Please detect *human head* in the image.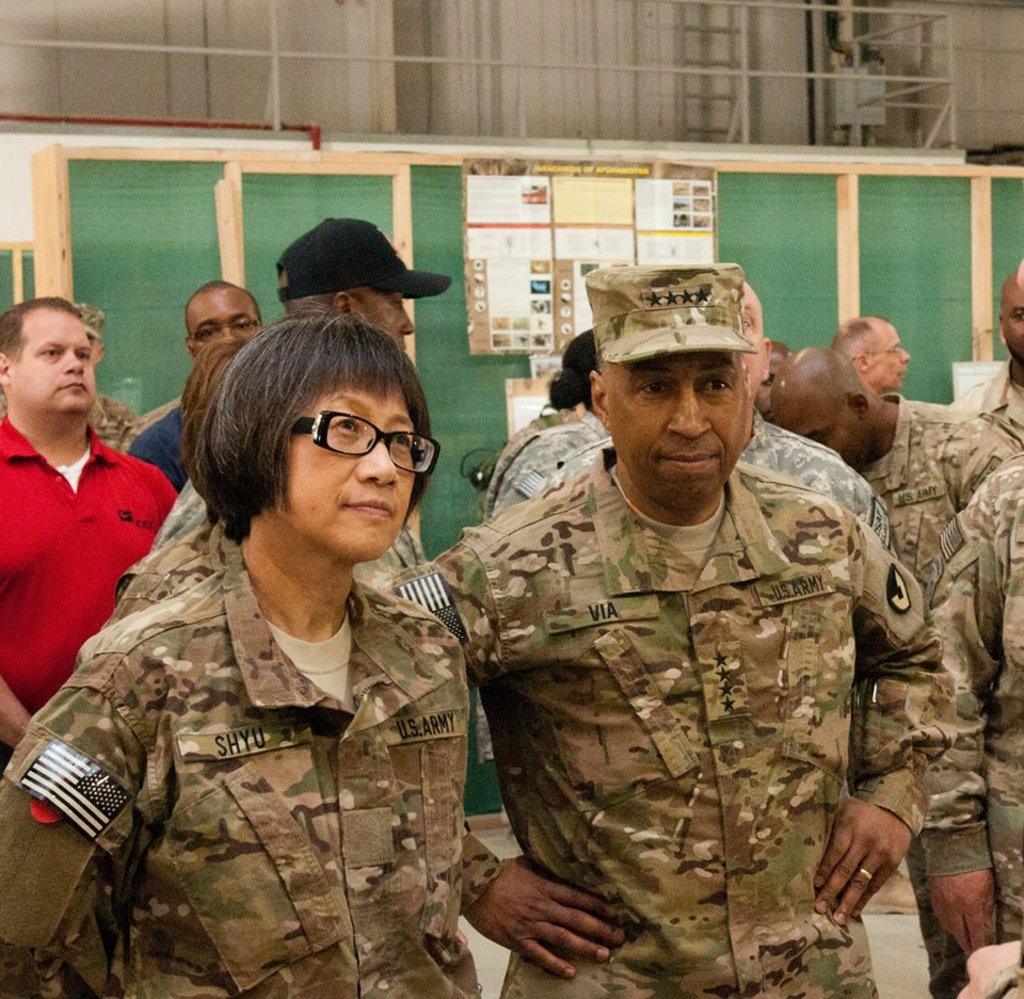
pyautogui.locateOnScreen(273, 214, 416, 354).
